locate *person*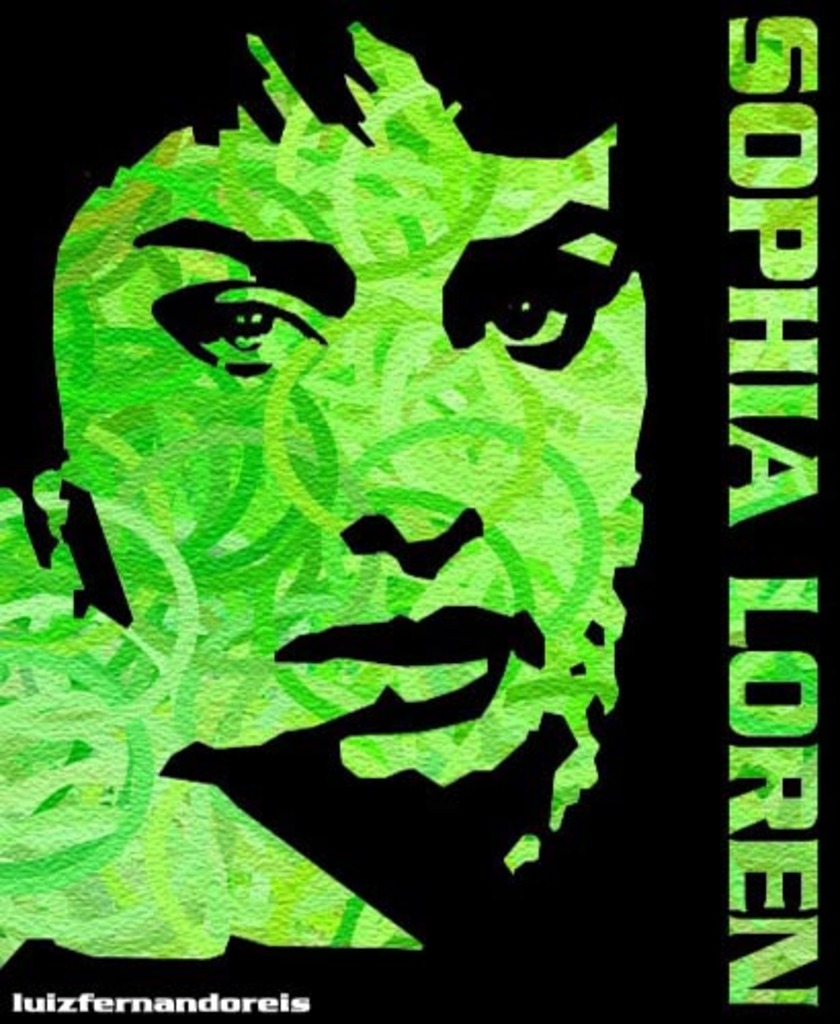
{"left": 64, "top": 109, "right": 684, "bottom": 897}
